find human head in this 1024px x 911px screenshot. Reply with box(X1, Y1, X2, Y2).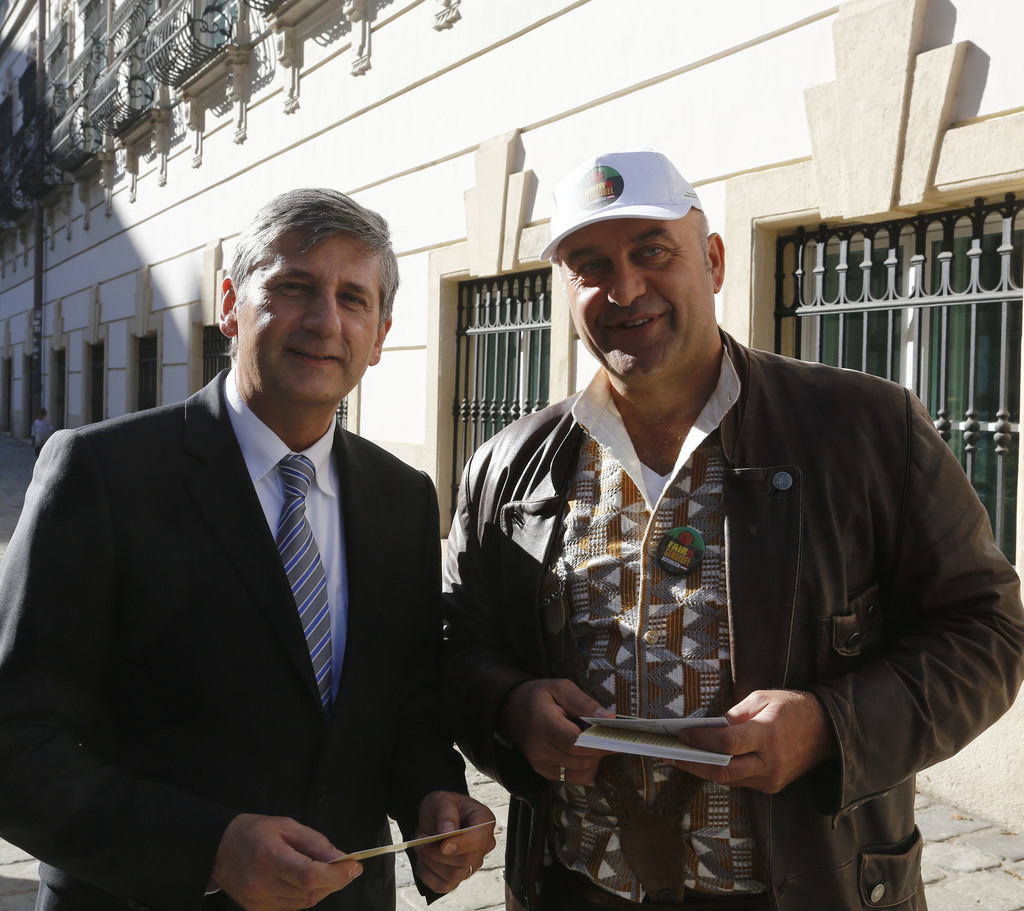
box(535, 149, 727, 391).
